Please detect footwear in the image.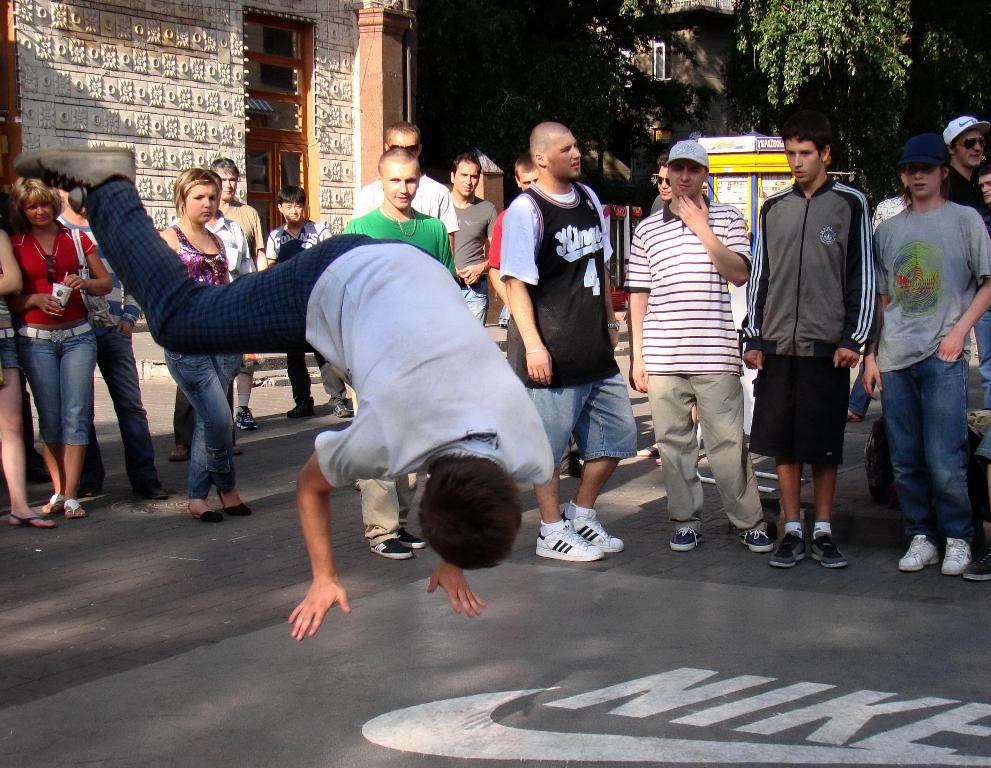
crop(666, 526, 700, 552).
